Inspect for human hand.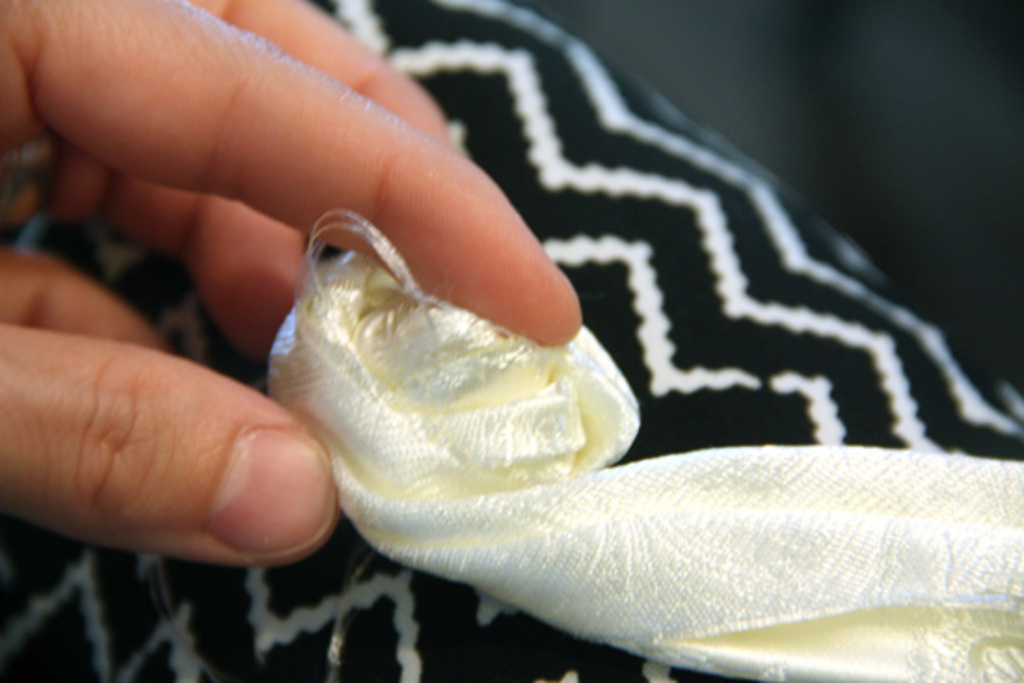
Inspection: BBox(0, 0, 577, 566).
